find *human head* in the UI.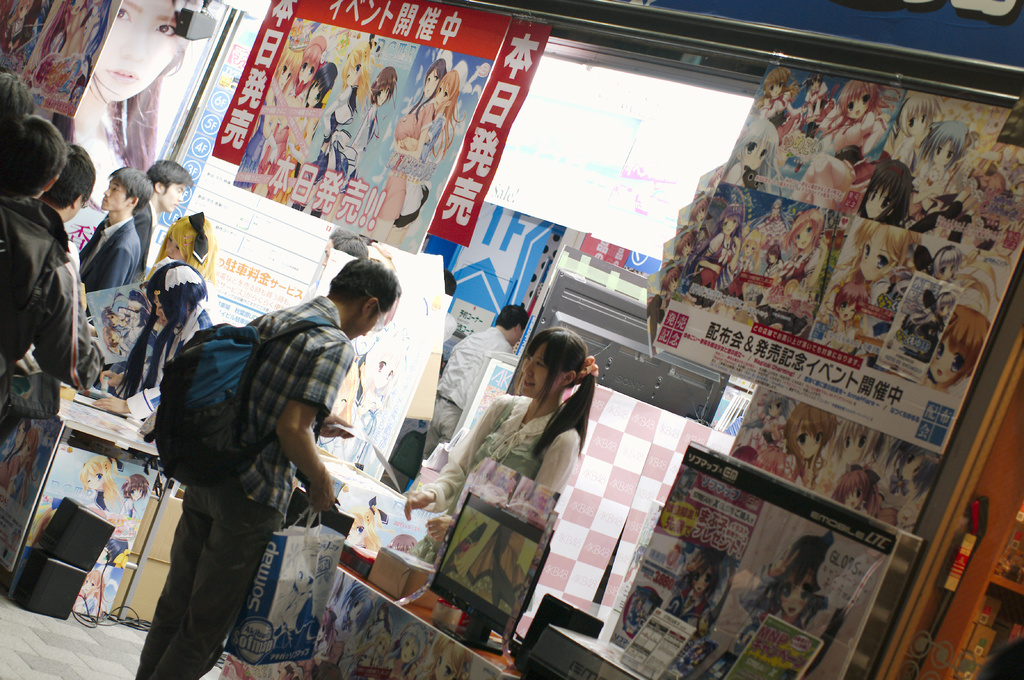
UI element at bbox=(685, 550, 722, 597).
